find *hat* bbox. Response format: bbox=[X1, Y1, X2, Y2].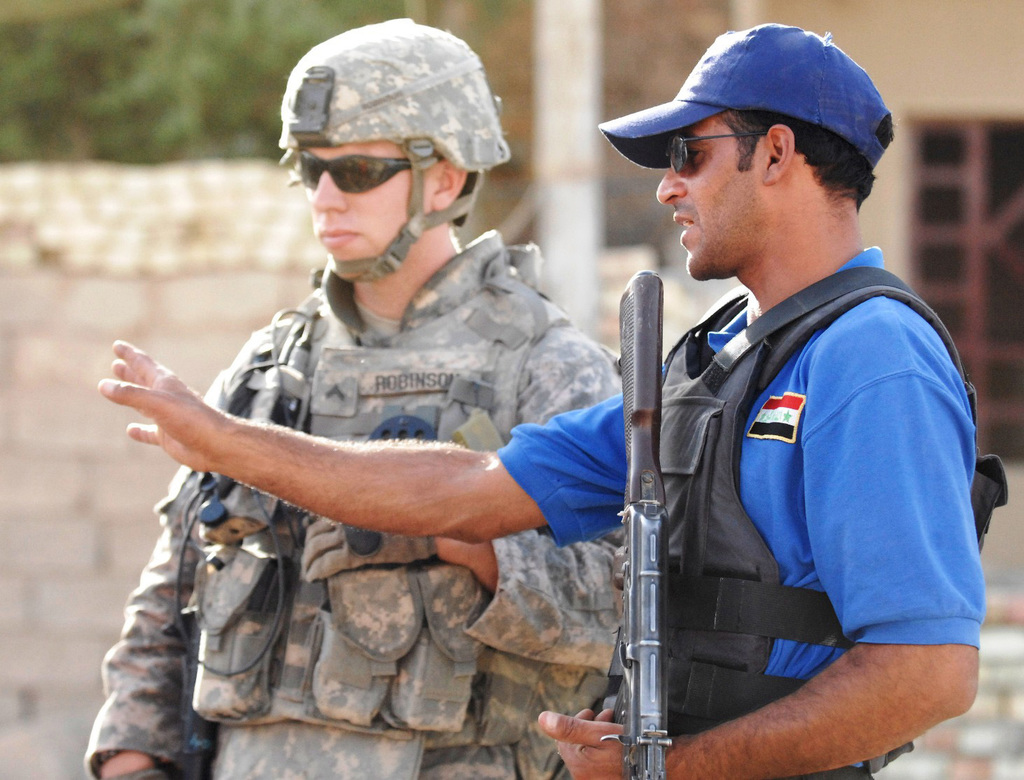
bbox=[596, 22, 894, 171].
